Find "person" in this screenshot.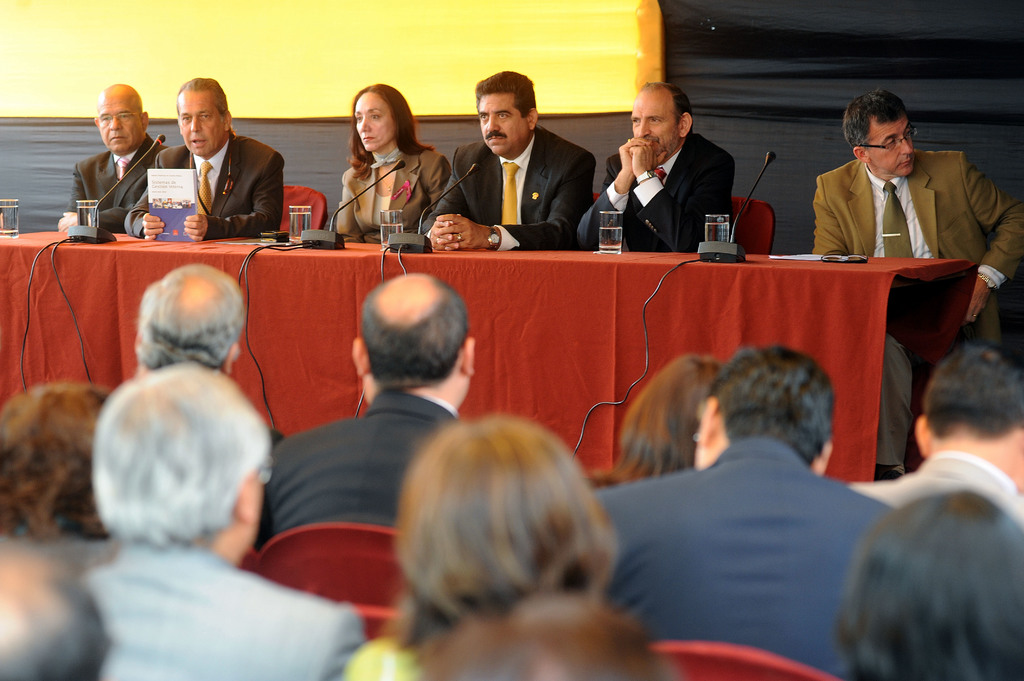
The bounding box for "person" is 65, 86, 173, 239.
